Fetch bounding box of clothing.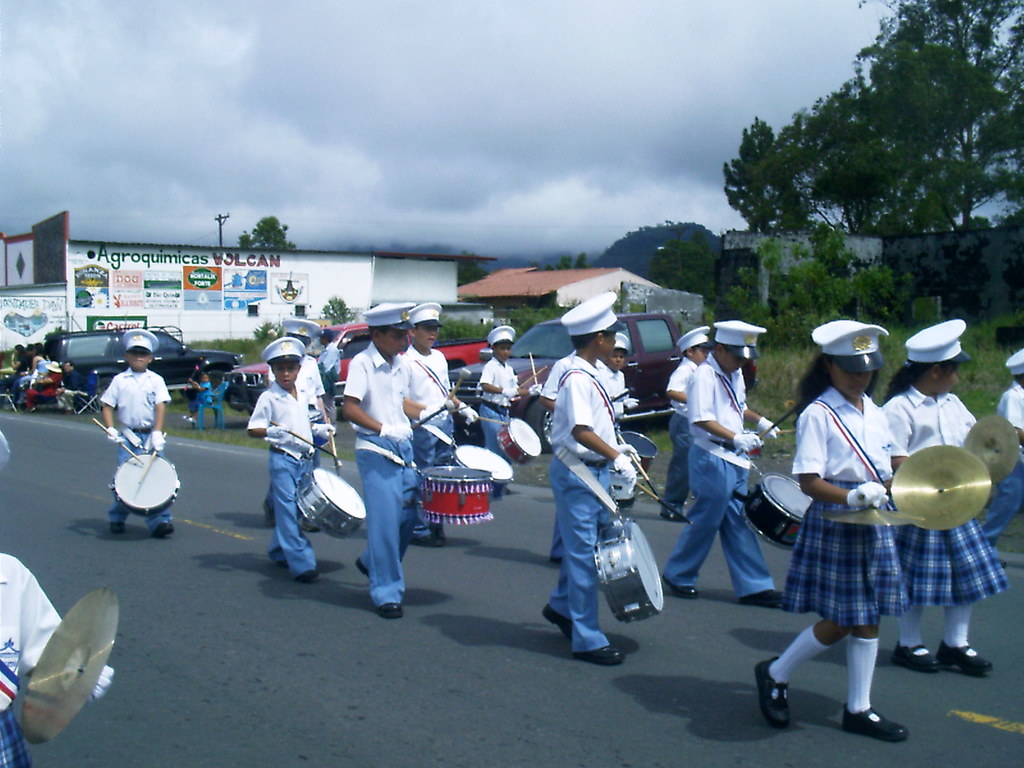
Bbox: BBox(657, 357, 697, 516).
